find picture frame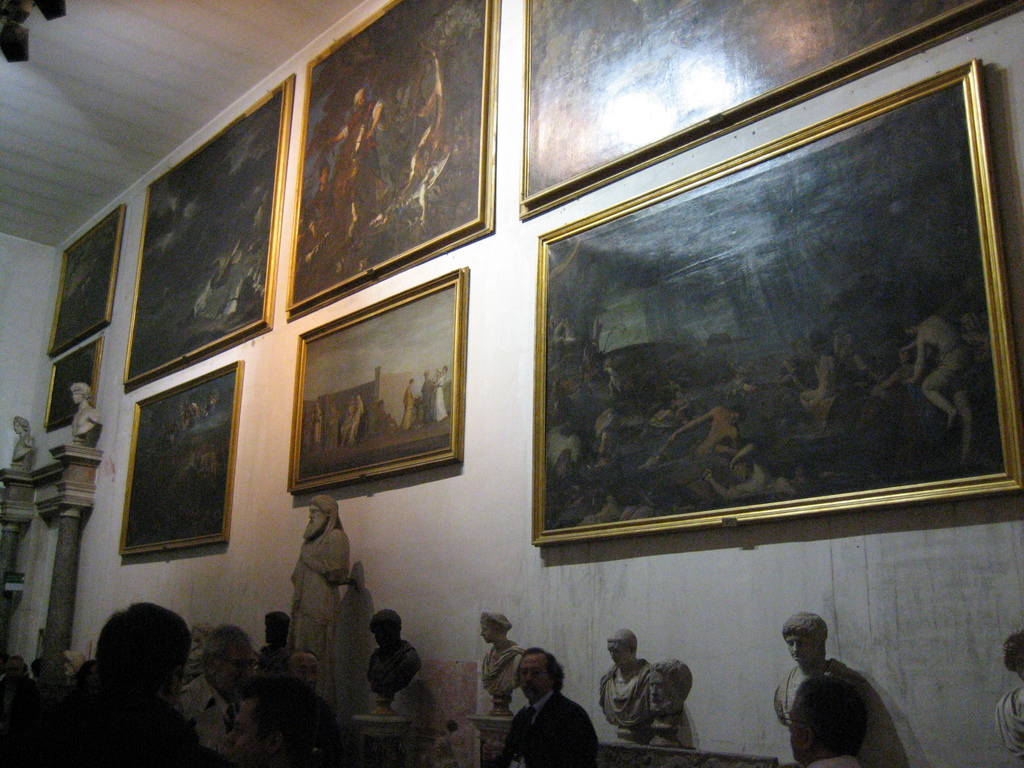
48,204,124,358
